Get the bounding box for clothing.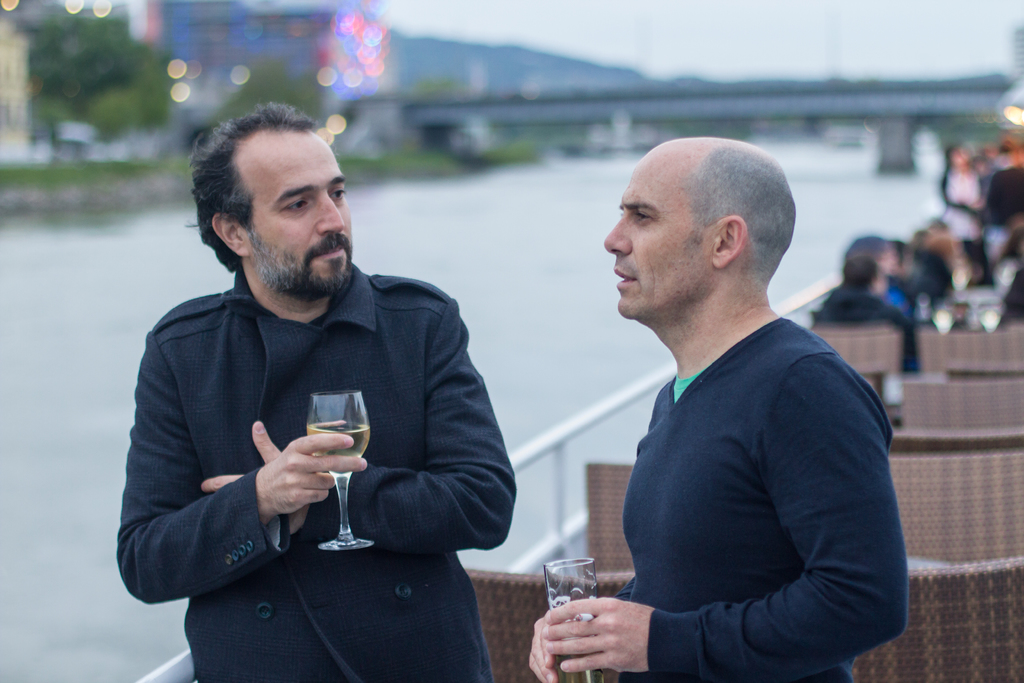
938 161 999 293.
